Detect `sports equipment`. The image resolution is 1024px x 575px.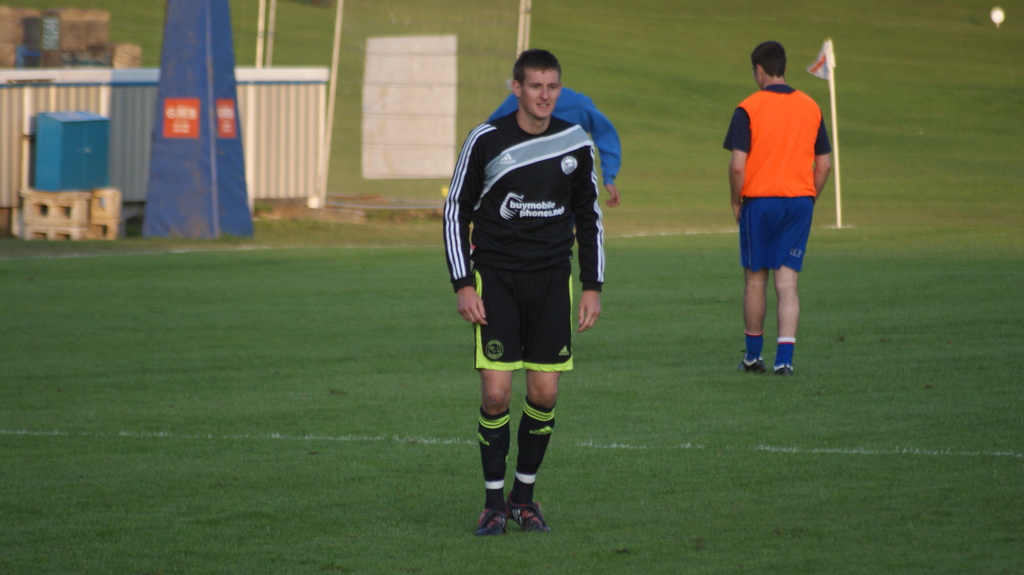
{"left": 738, "top": 358, "right": 767, "bottom": 375}.
